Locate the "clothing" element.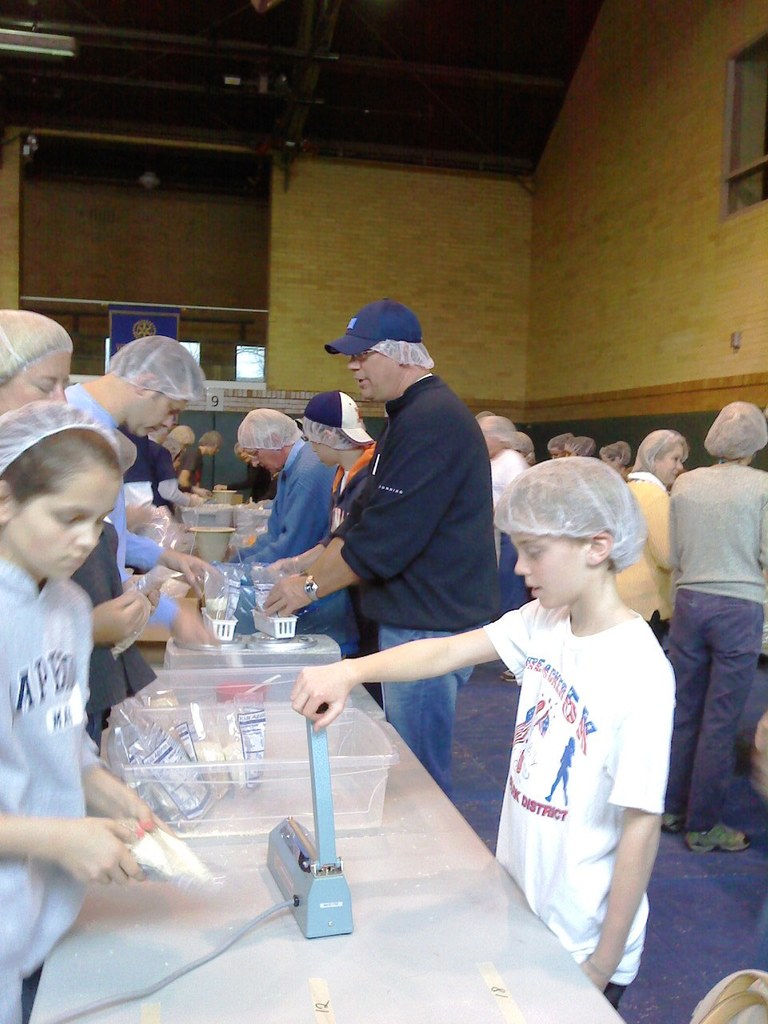
Element bbox: [left=662, top=459, right=767, bottom=600].
